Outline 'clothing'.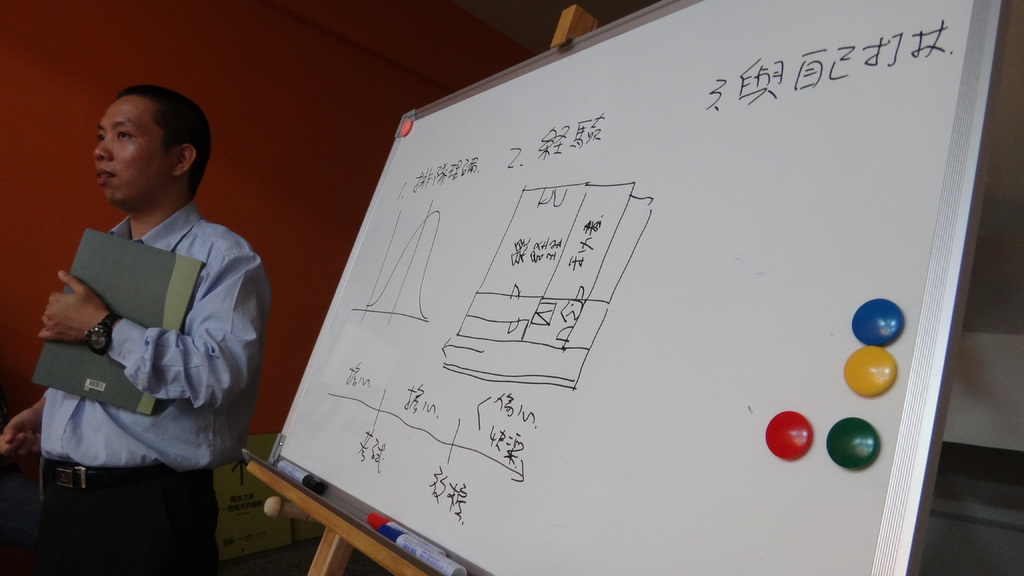
Outline: 36,196,275,575.
